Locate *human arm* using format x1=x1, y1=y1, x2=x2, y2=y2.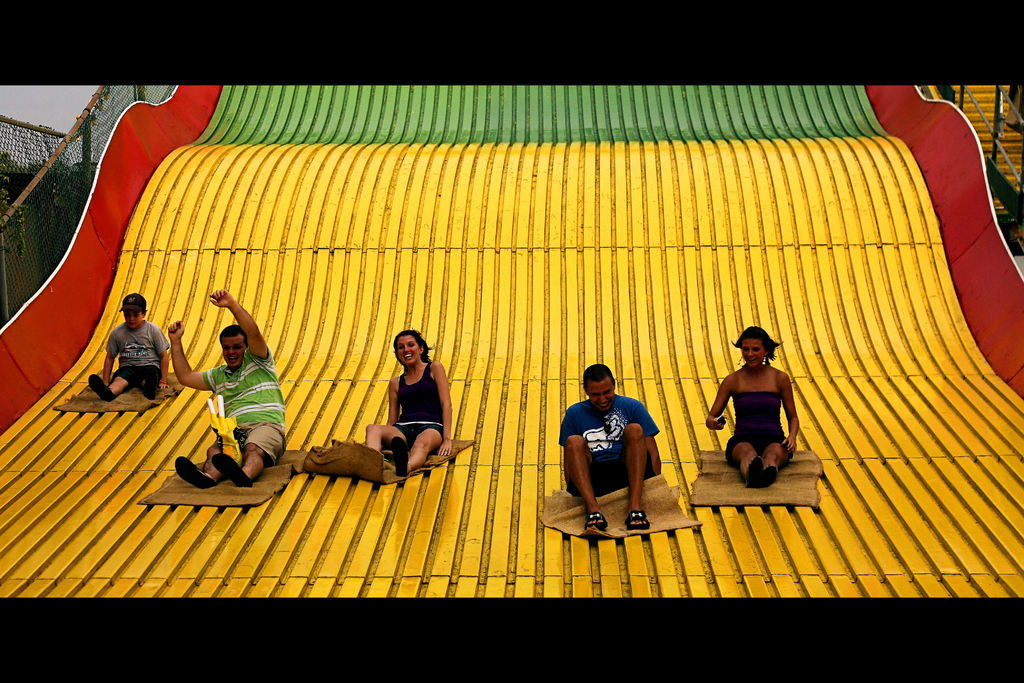
x1=148, y1=325, x2=172, y2=394.
